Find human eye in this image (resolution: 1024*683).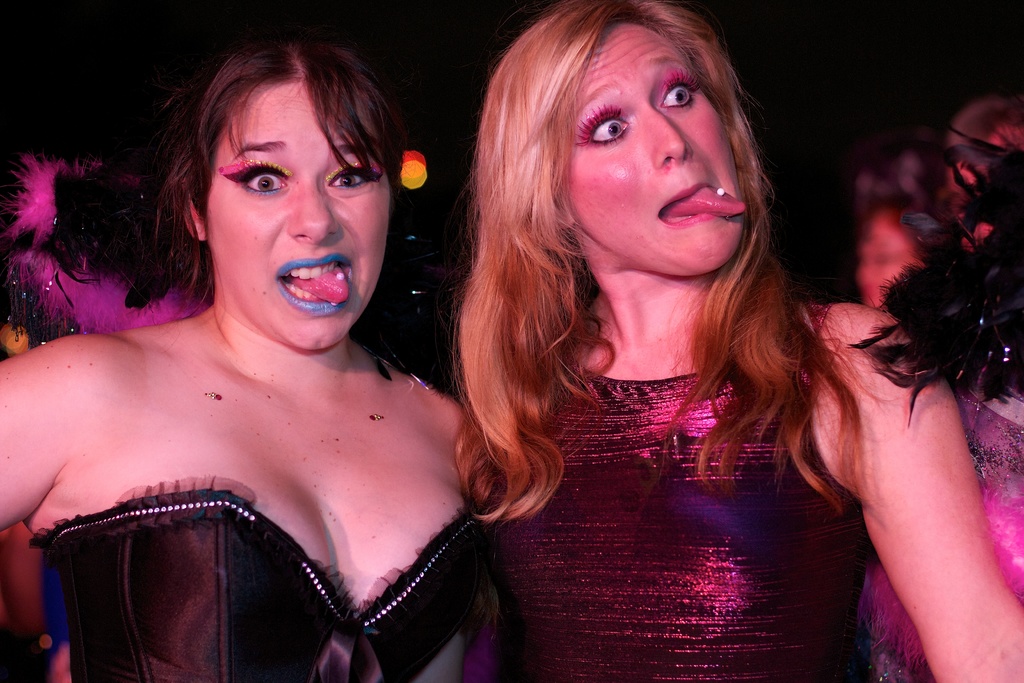
<region>580, 111, 632, 152</region>.
